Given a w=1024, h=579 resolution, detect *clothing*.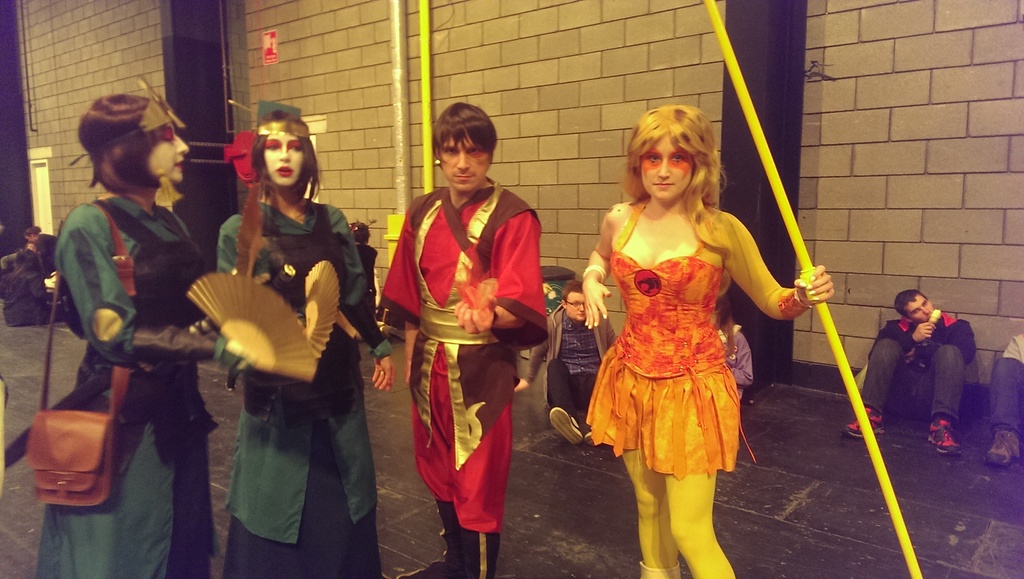
{"x1": 35, "y1": 193, "x2": 227, "y2": 578}.
